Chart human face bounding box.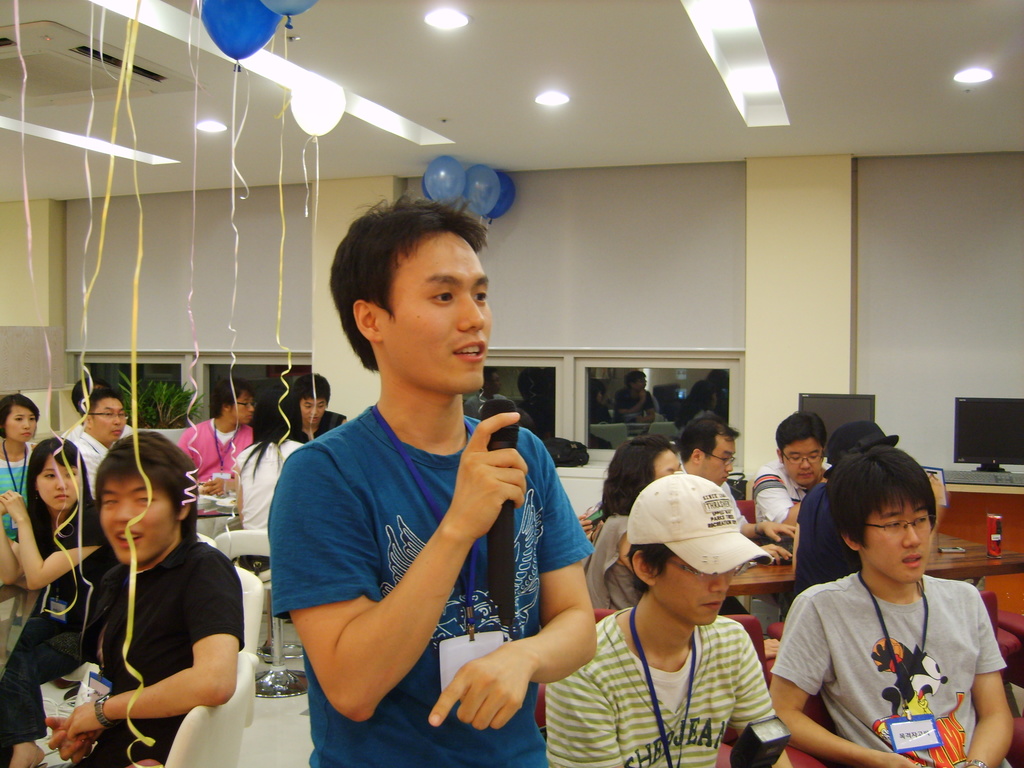
Charted: Rect(301, 397, 324, 426).
